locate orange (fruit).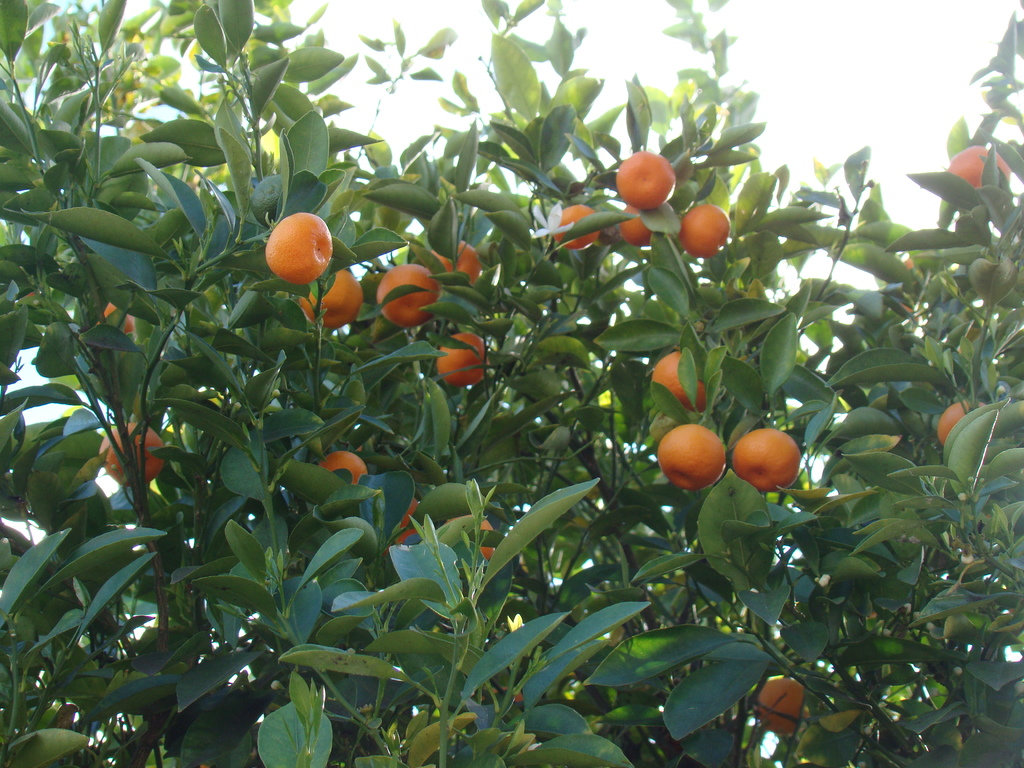
Bounding box: left=264, top=208, right=317, bottom=280.
